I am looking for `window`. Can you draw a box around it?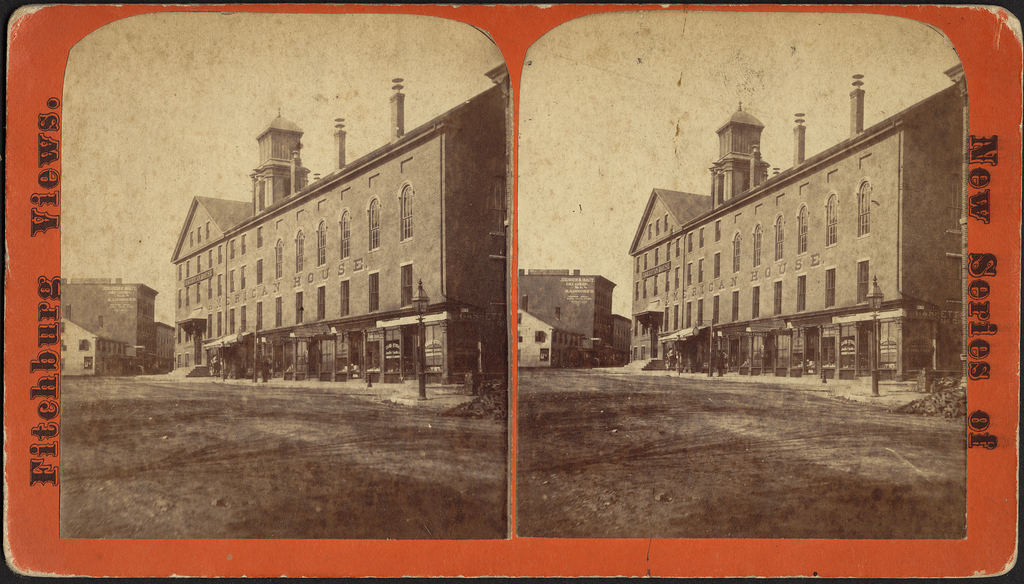
Sure, the bounding box is 655, 248, 659, 266.
